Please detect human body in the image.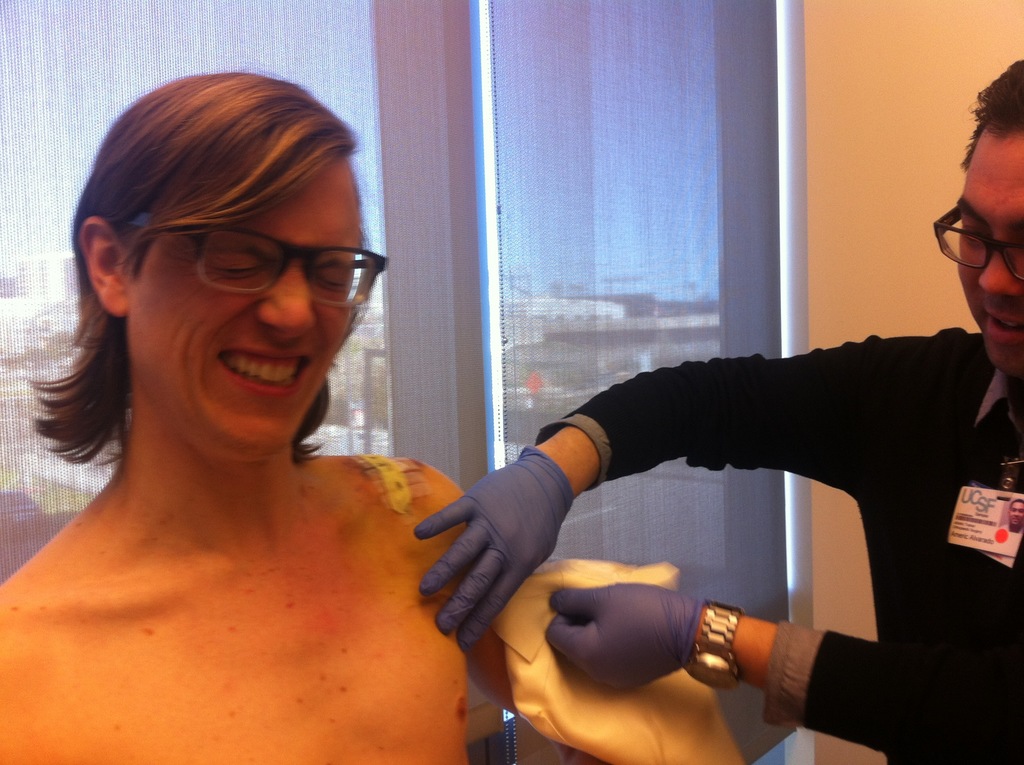
x1=0 y1=70 x2=500 y2=764.
